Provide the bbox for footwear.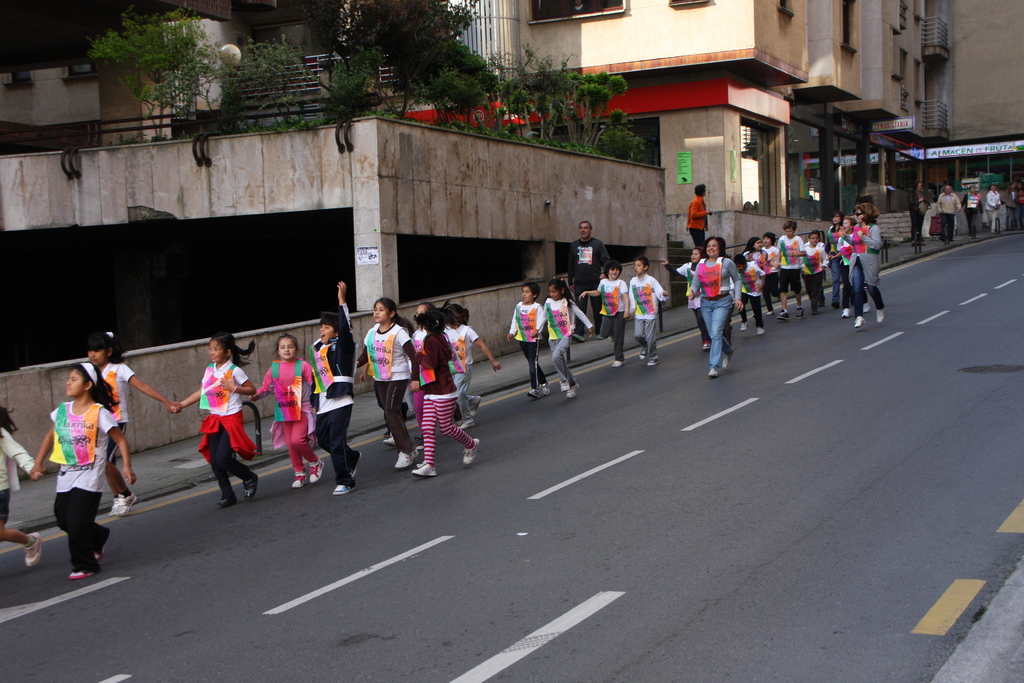
x1=796 y1=308 x2=805 y2=318.
